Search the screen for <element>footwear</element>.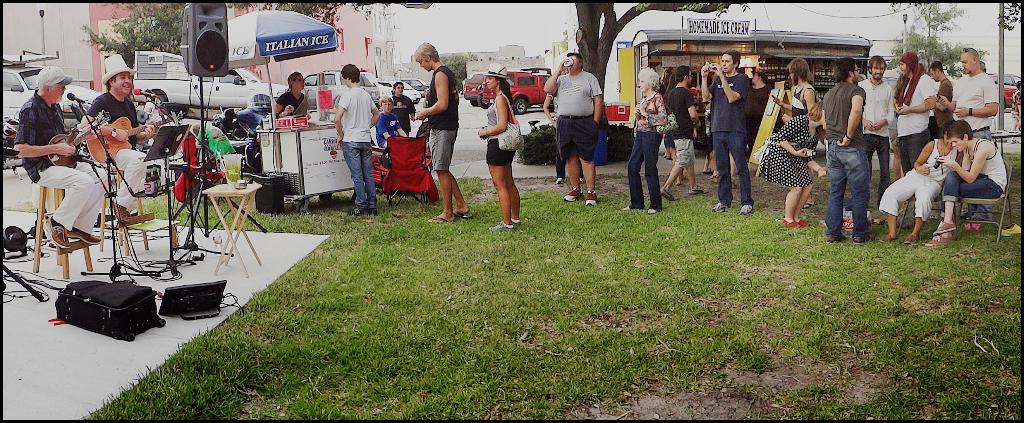
Found at pyautogui.locateOnScreen(628, 198, 639, 212).
